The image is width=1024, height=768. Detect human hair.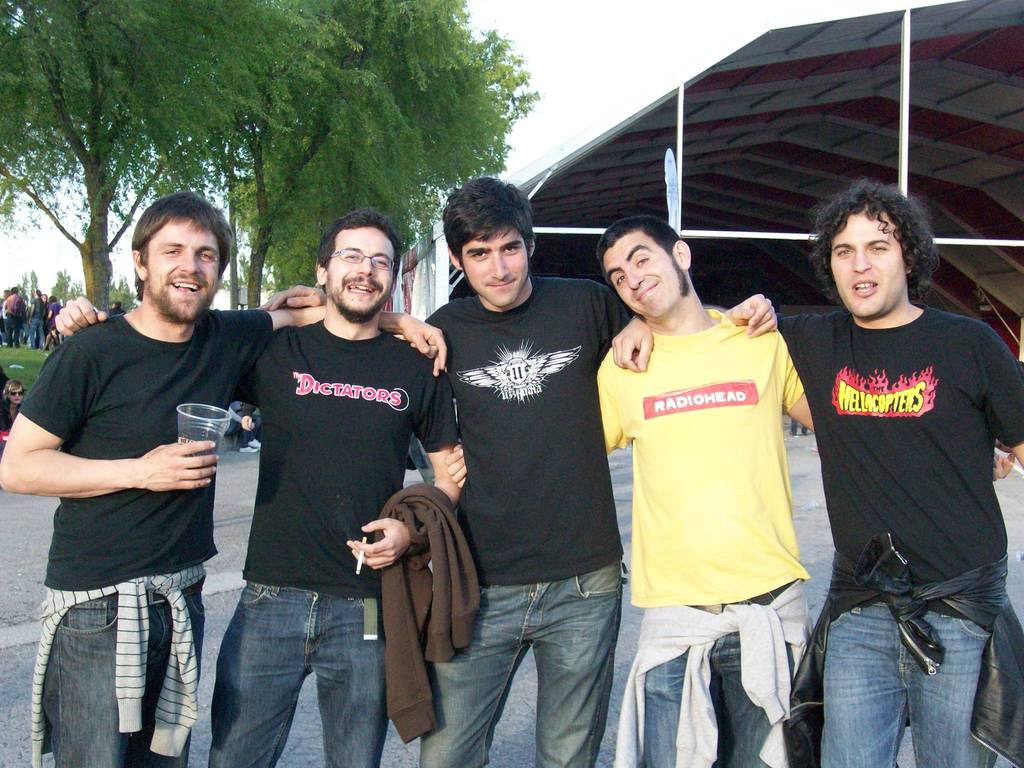
Detection: (1, 379, 28, 404).
